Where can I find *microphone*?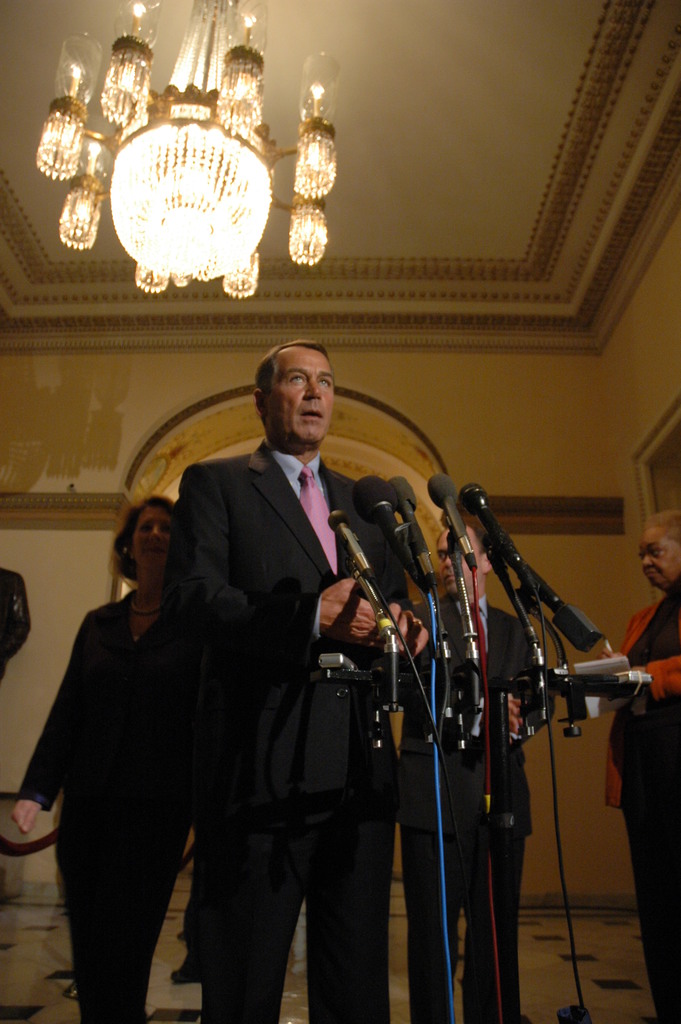
You can find it at select_region(382, 469, 427, 560).
